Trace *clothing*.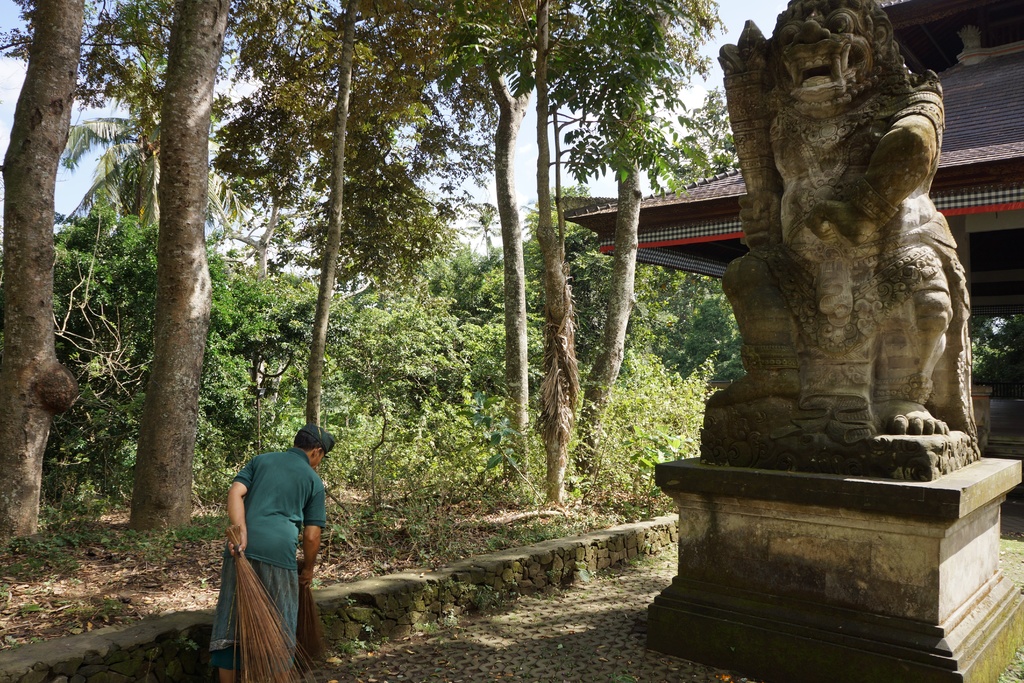
Traced to select_region(211, 434, 329, 658).
